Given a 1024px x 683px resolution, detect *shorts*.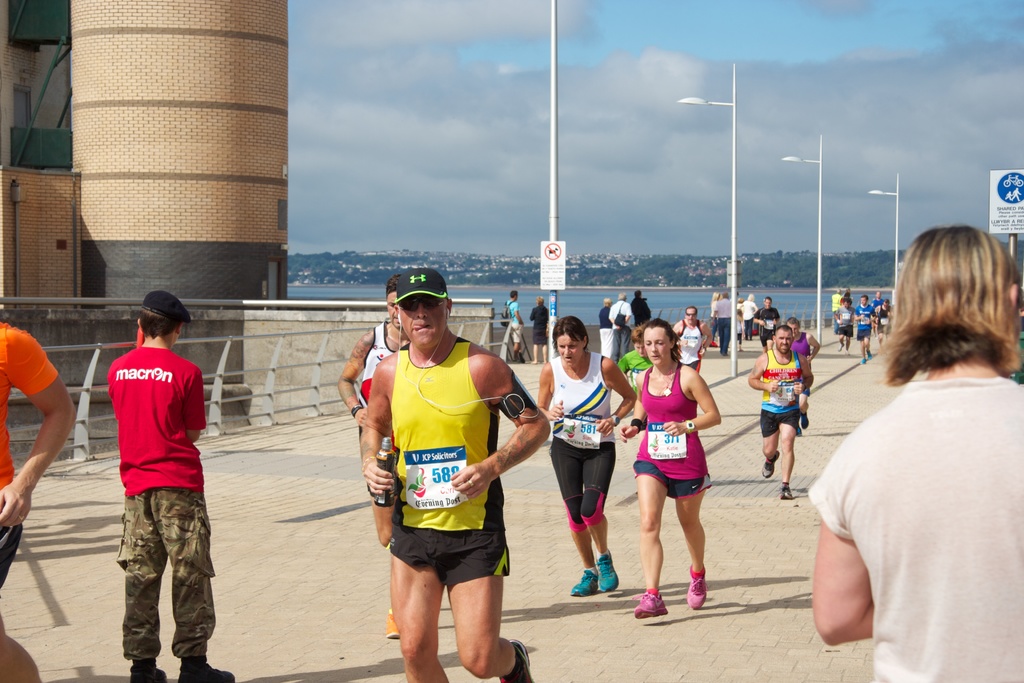
x1=509, y1=325, x2=522, y2=342.
